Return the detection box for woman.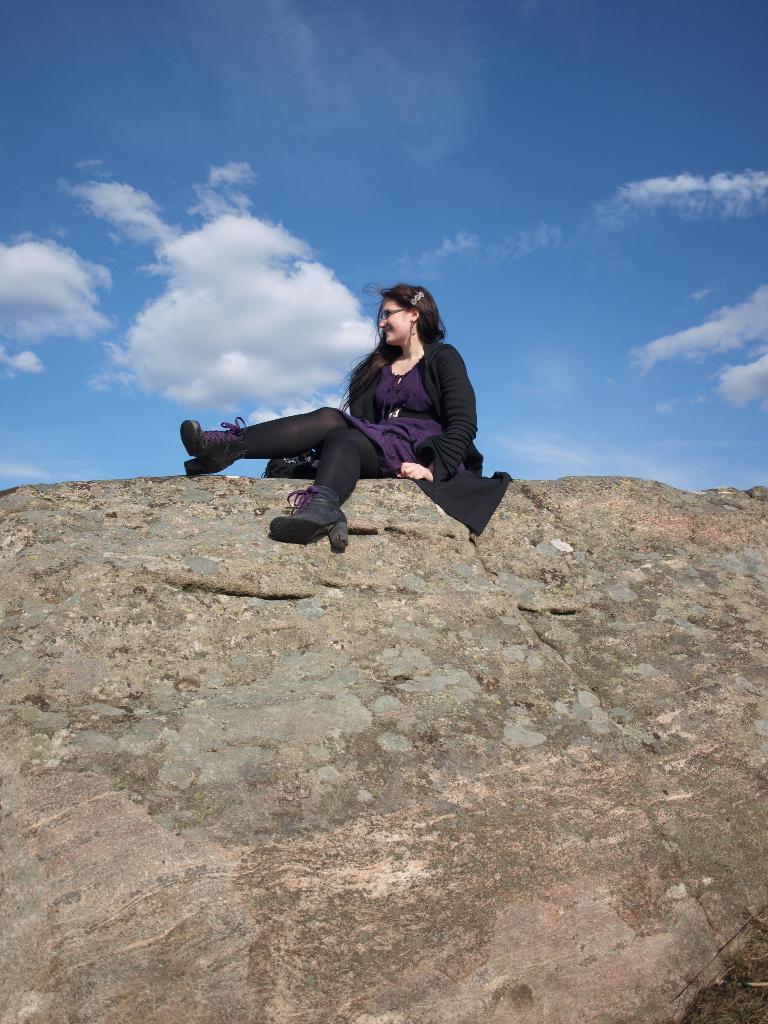
[184,278,524,556].
